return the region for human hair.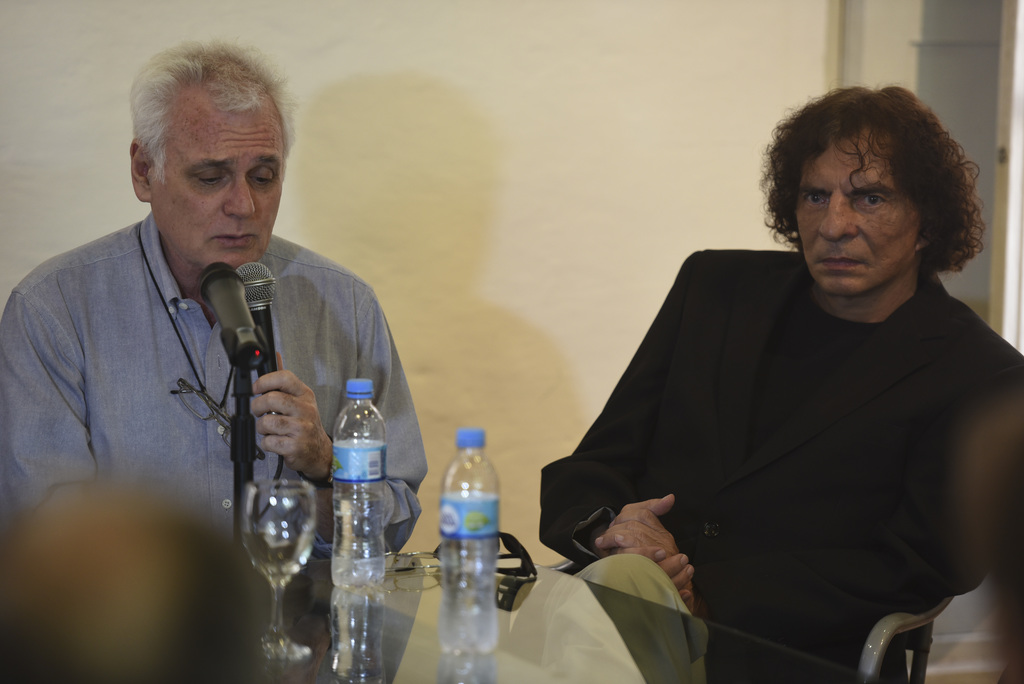
[x1=129, y1=31, x2=297, y2=184].
